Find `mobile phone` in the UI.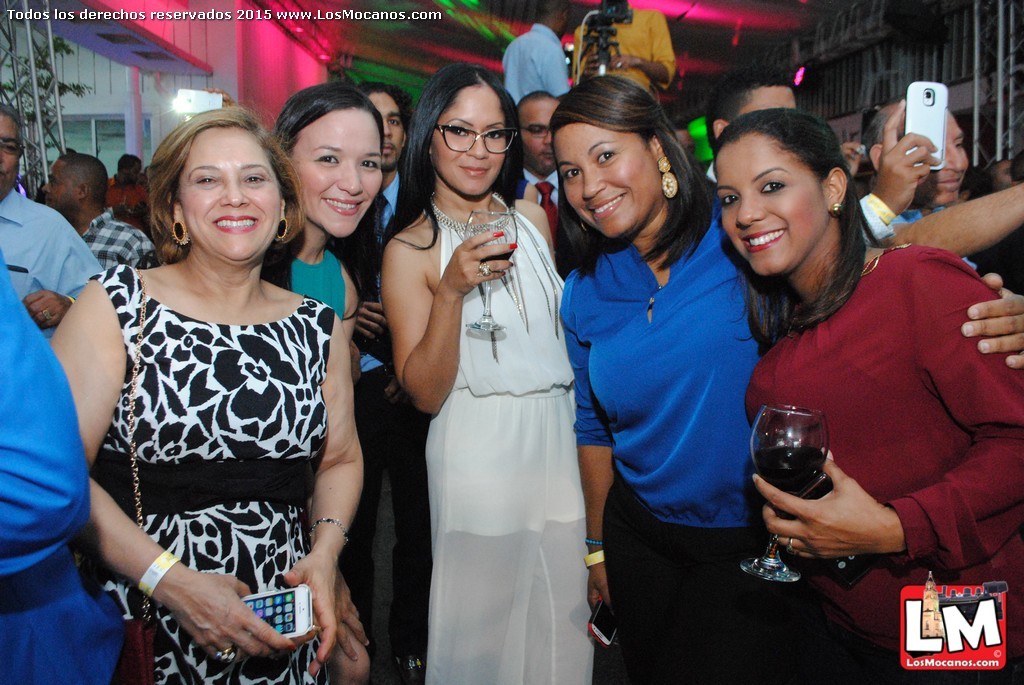
UI element at <box>587,597,615,651</box>.
